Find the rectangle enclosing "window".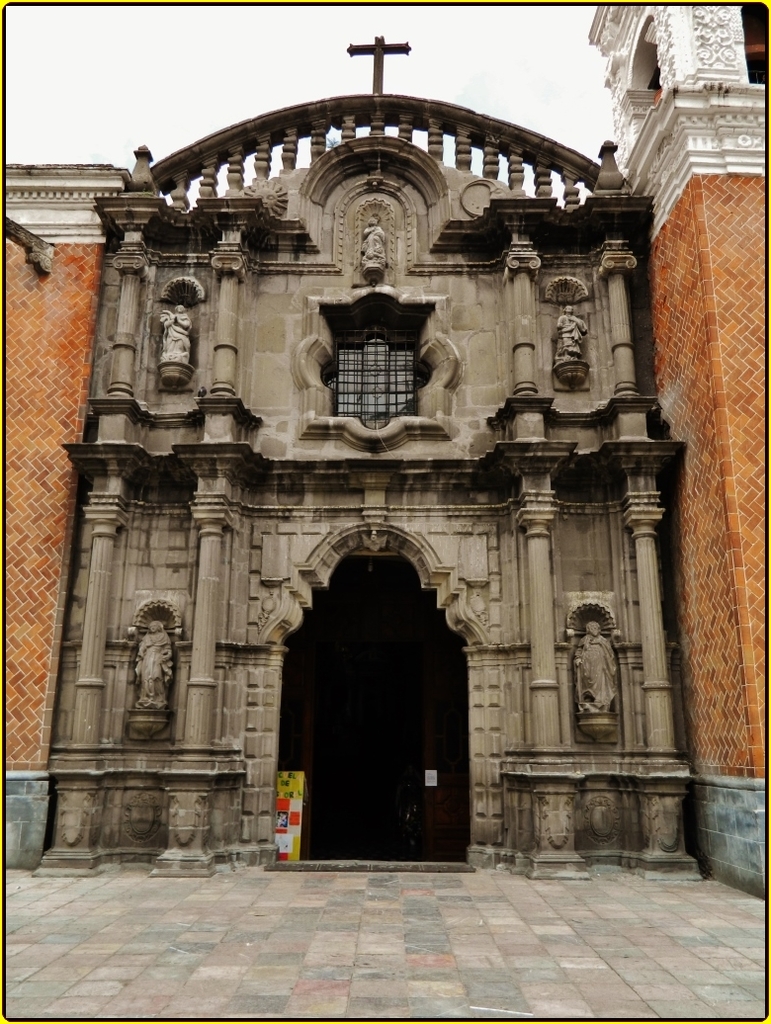
bbox=(313, 283, 443, 425).
